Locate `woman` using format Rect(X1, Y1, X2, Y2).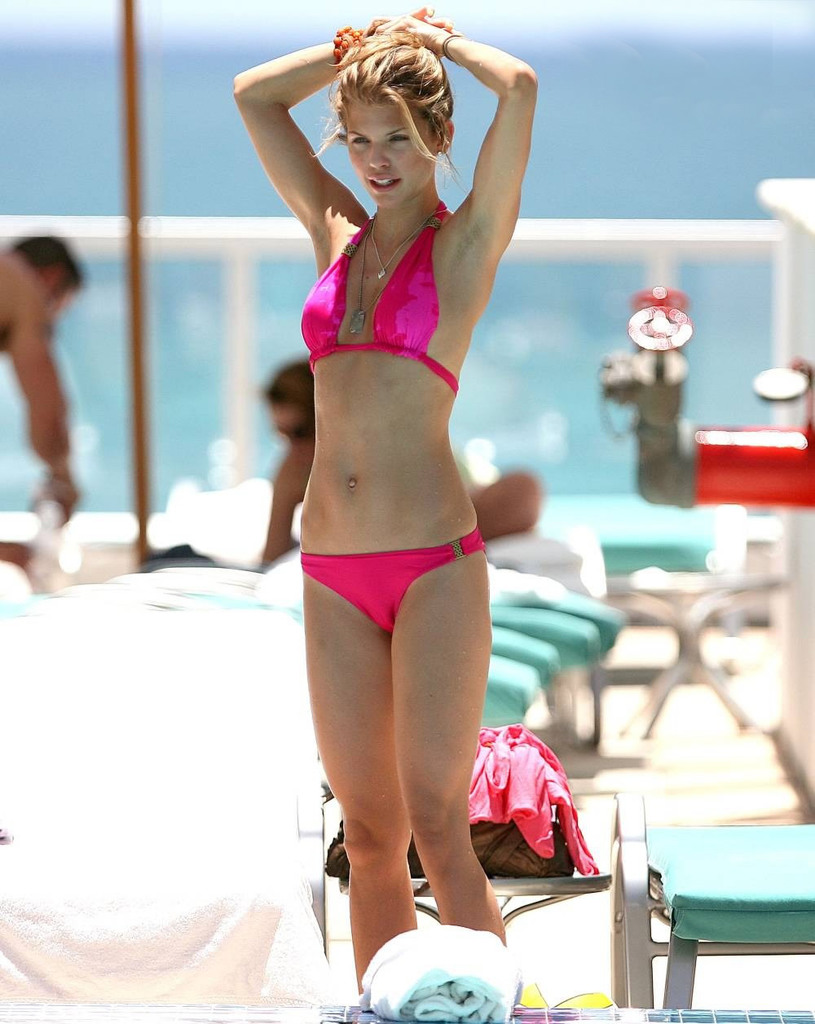
Rect(235, 332, 550, 605).
